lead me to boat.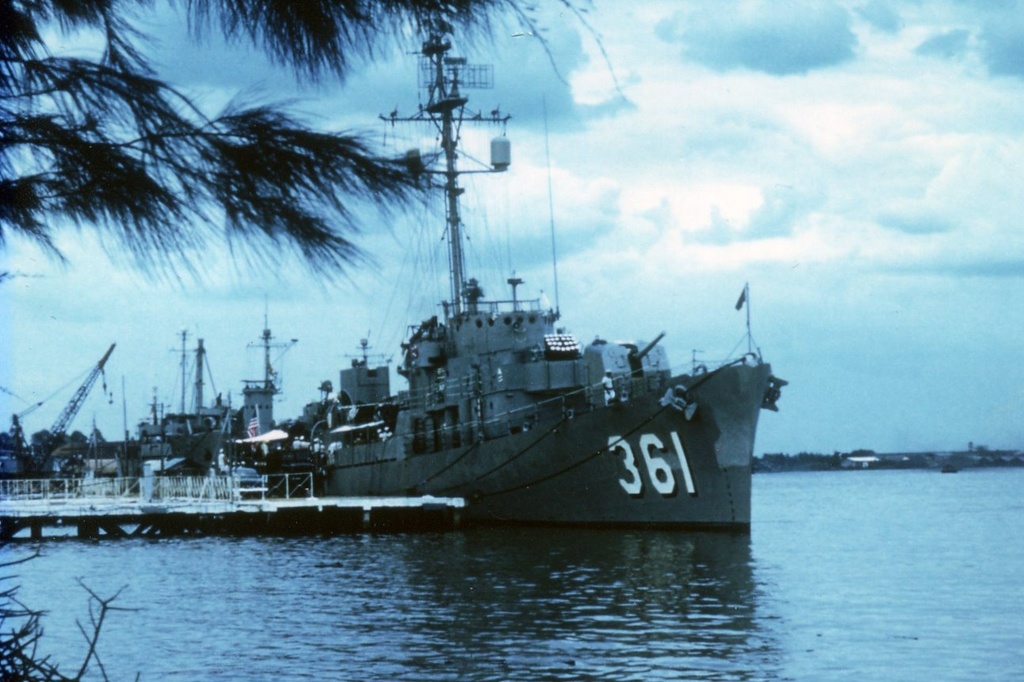
Lead to 59:76:798:554.
